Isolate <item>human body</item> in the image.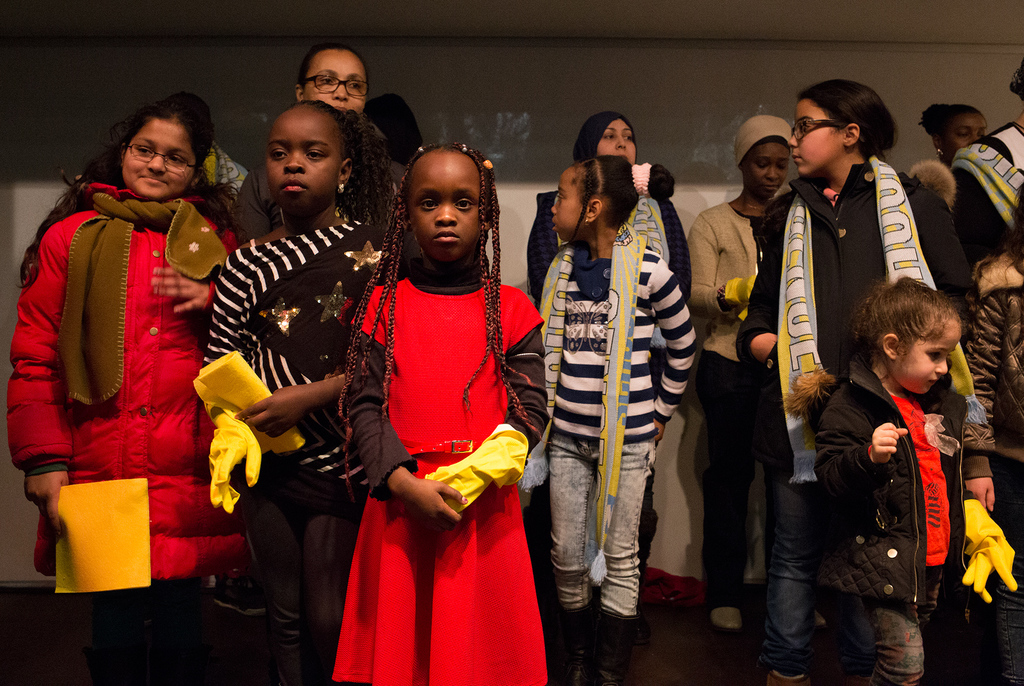
Isolated region: bbox(186, 69, 371, 685).
